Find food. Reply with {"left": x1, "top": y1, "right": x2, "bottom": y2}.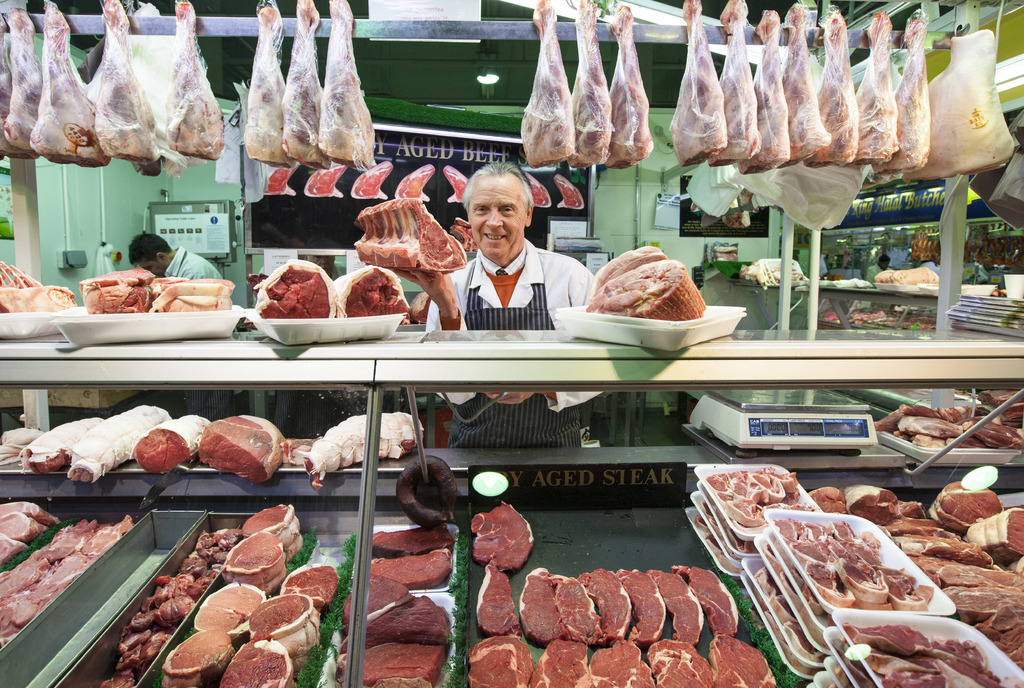
{"left": 0, "top": 494, "right": 61, "bottom": 564}.
